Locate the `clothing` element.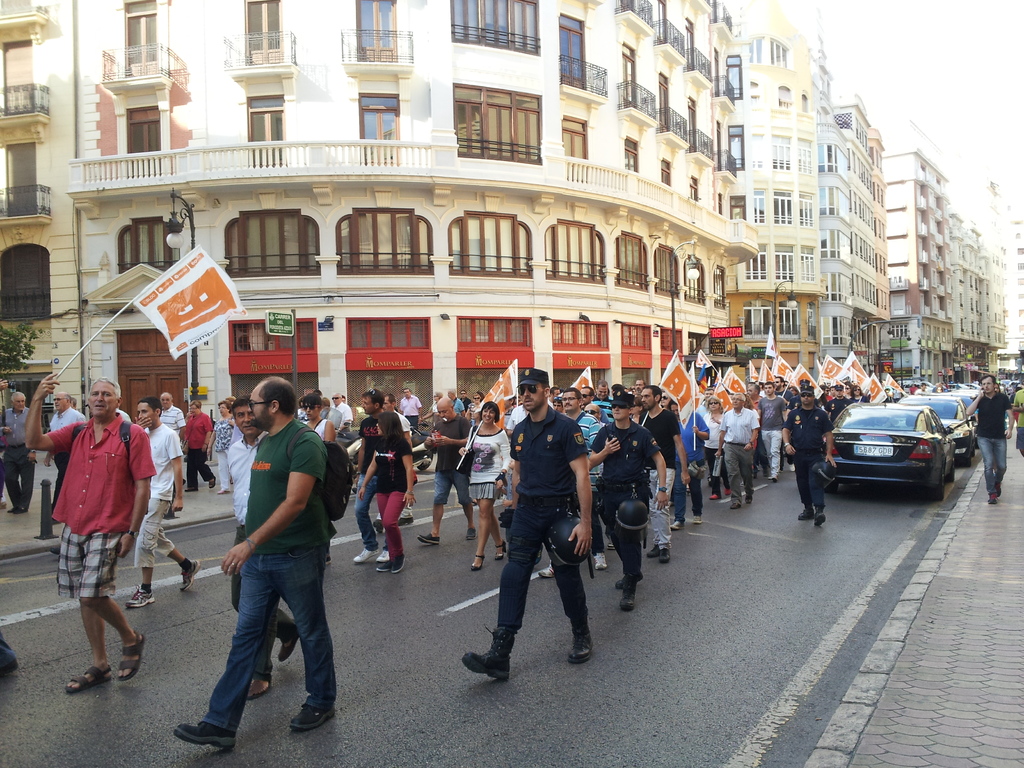
Element bbox: <box>163,408,184,437</box>.
